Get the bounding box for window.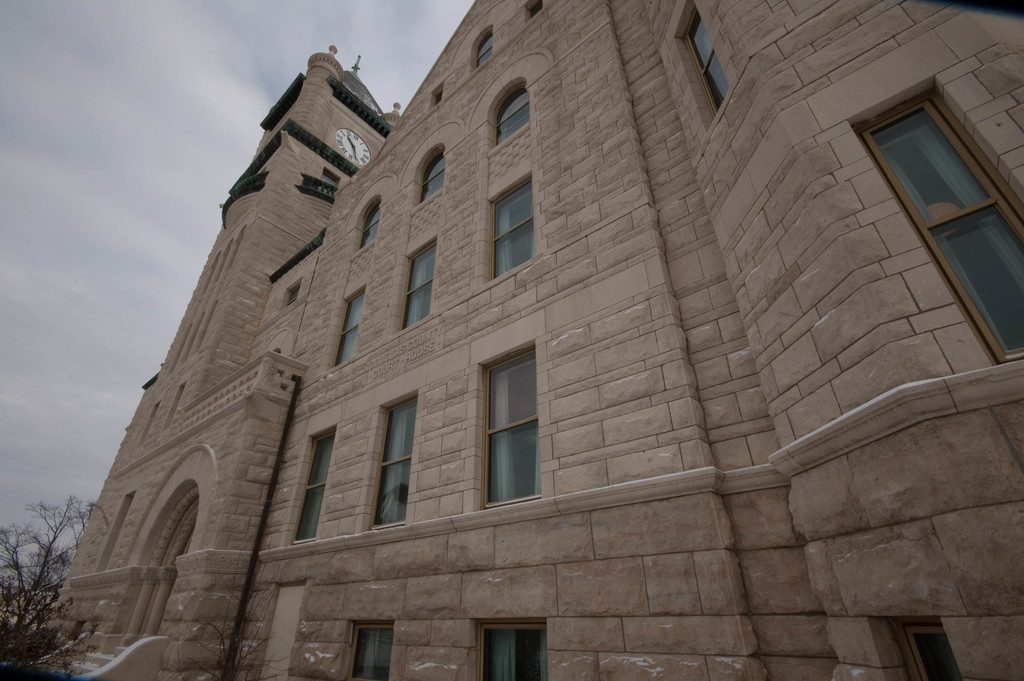
region(294, 426, 337, 551).
